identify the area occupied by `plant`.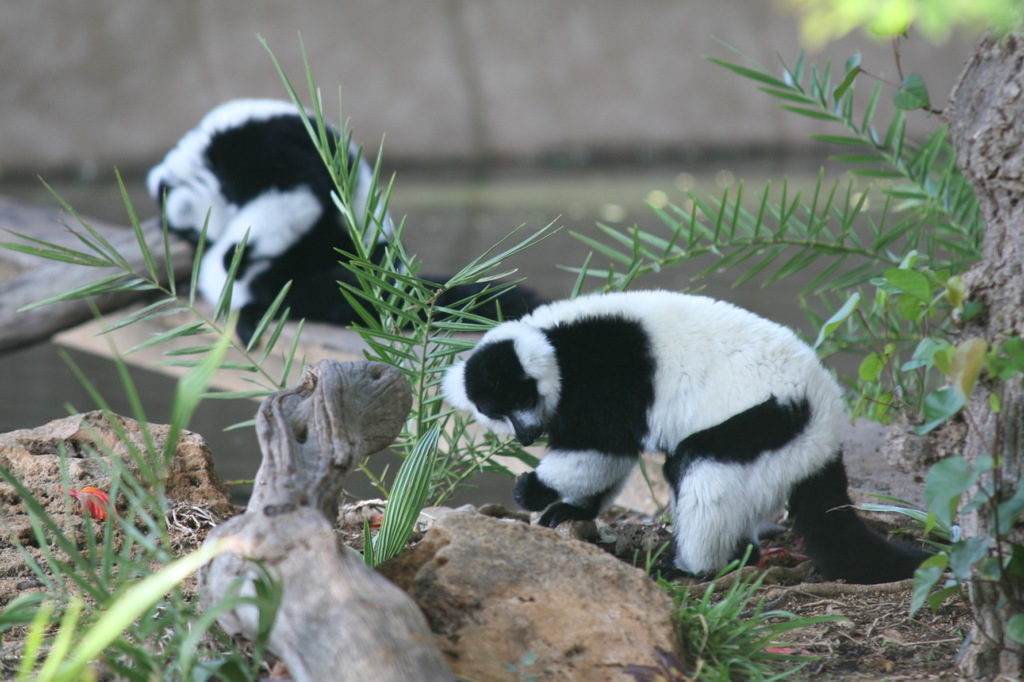
Area: (x1=0, y1=261, x2=283, y2=681).
